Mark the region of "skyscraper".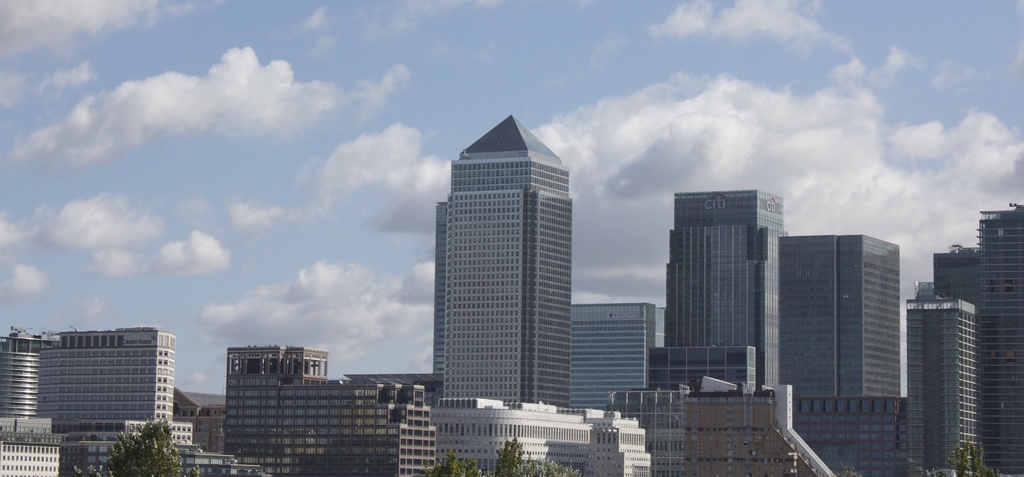
Region: bbox=[427, 115, 561, 414].
